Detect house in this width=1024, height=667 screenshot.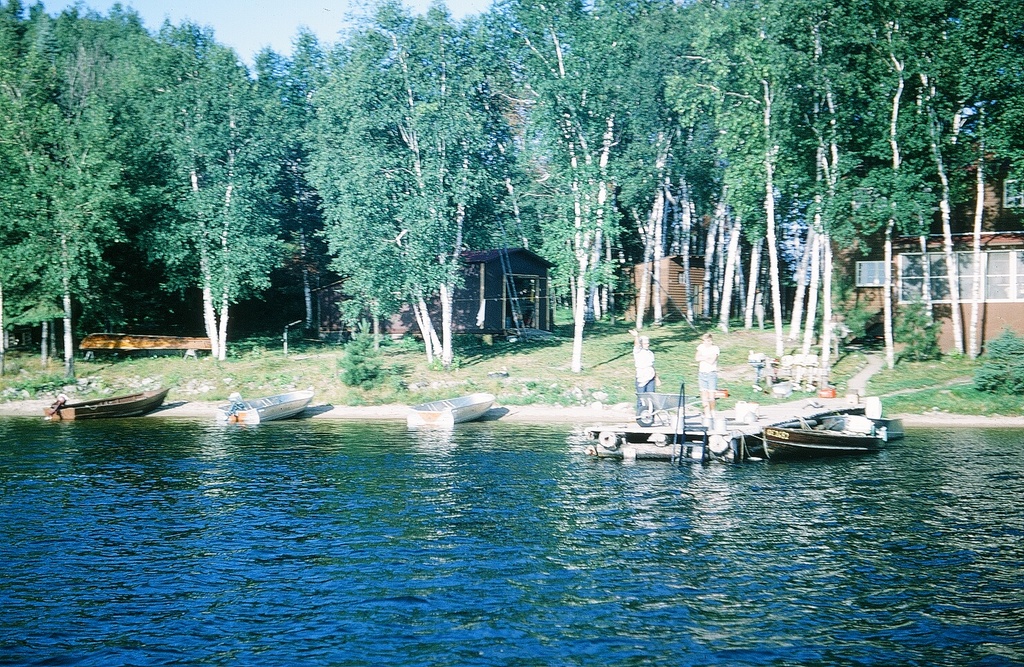
Detection: bbox=[848, 146, 1023, 358].
